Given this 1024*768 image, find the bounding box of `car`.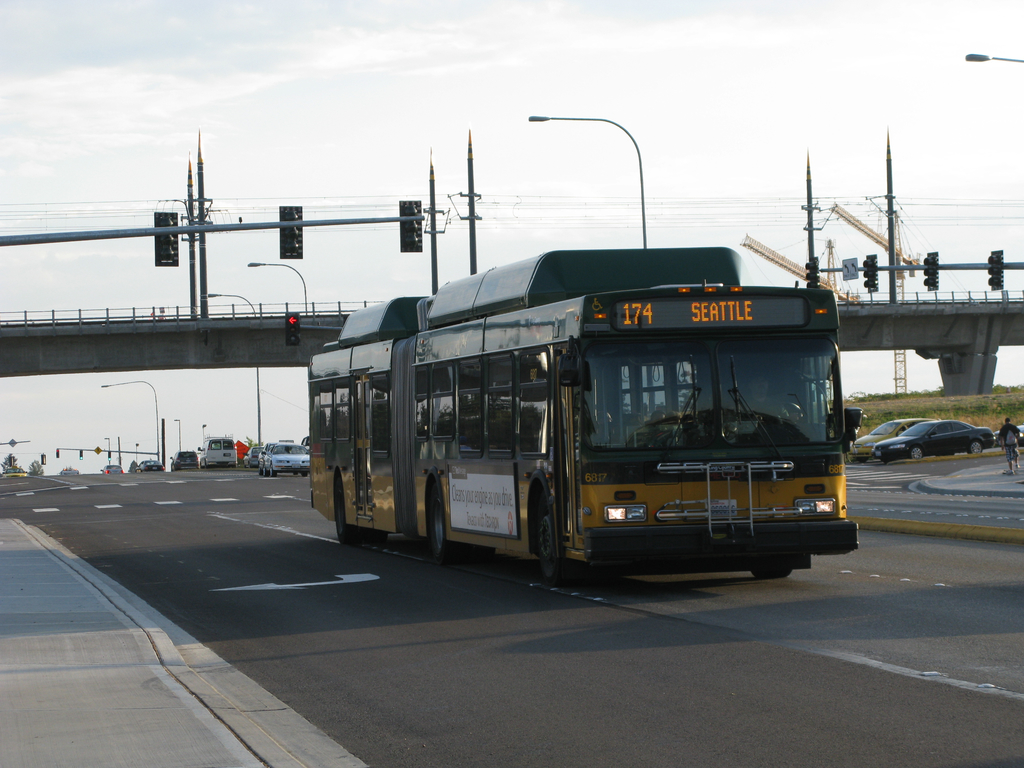
x1=134, y1=459, x2=164, y2=472.
